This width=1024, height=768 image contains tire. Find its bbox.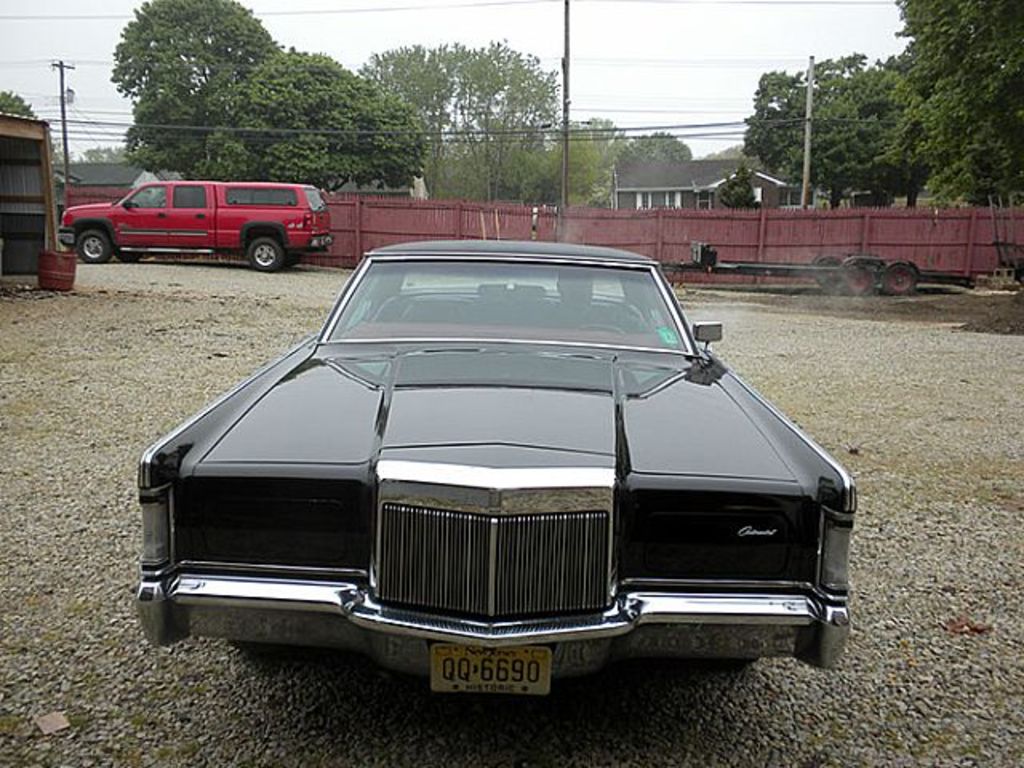
(x1=75, y1=229, x2=114, y2=266).
